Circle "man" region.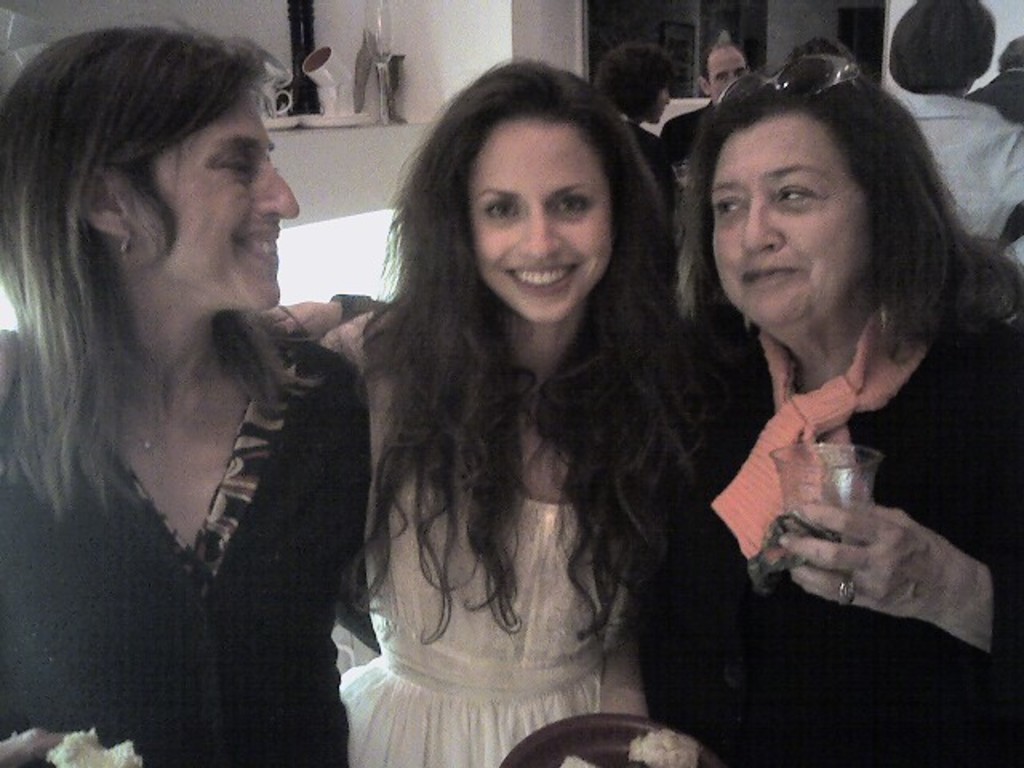
Region: pyautogui.locateOnScreen(667, 42, 747, 162).
